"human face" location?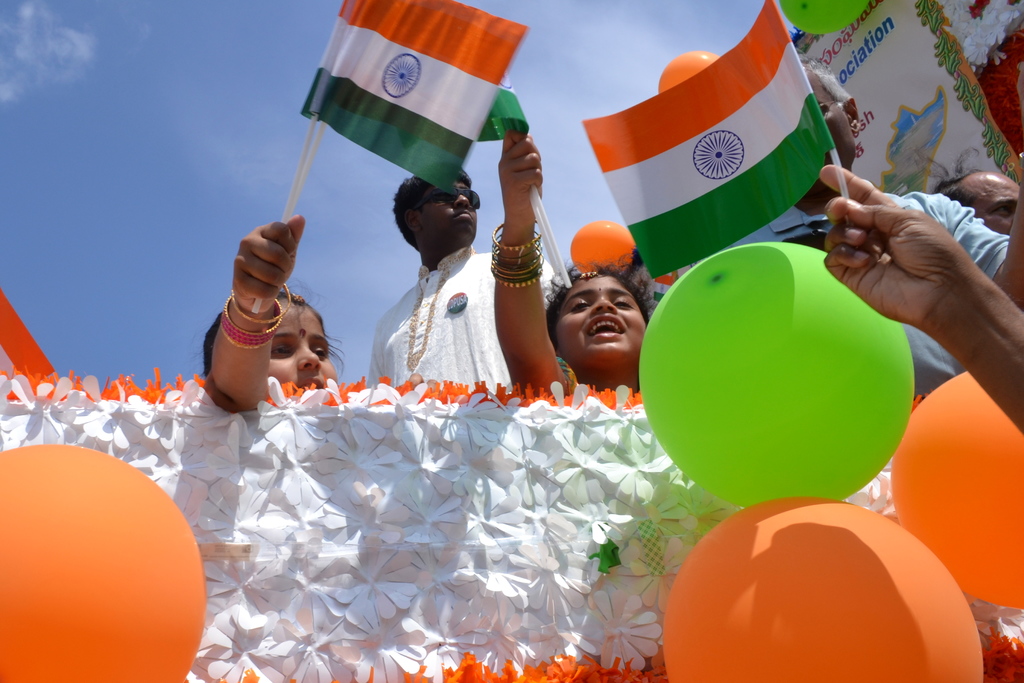
select_region(419, 181, 478, 234)
